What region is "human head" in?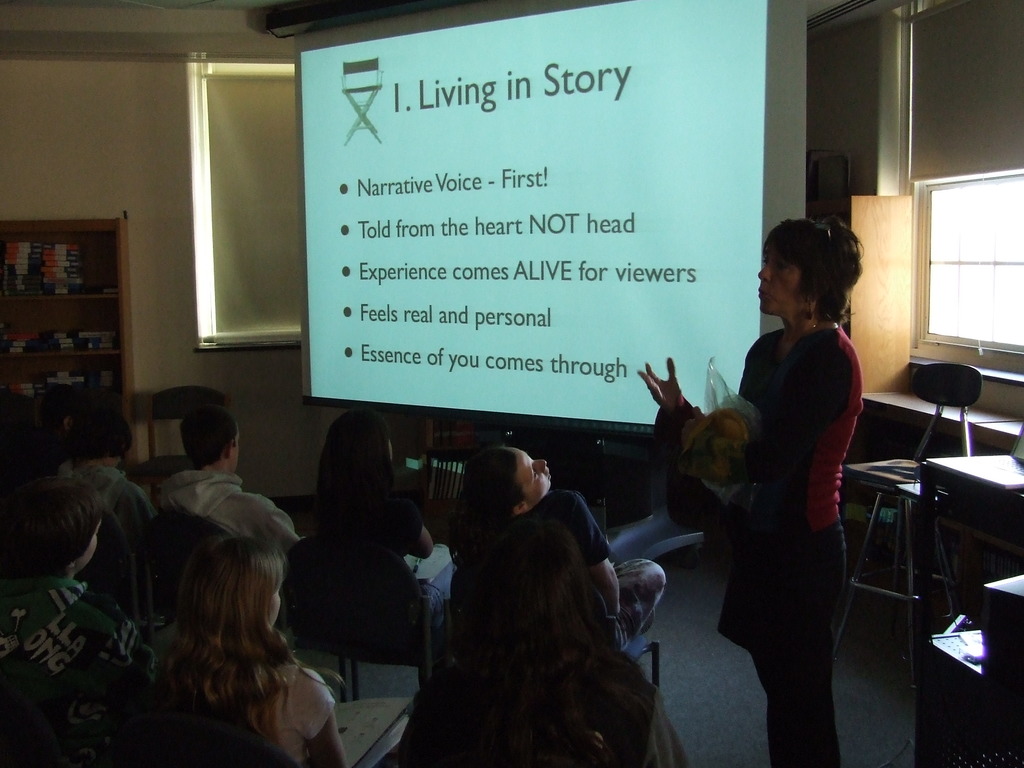
184,407,242,474.
